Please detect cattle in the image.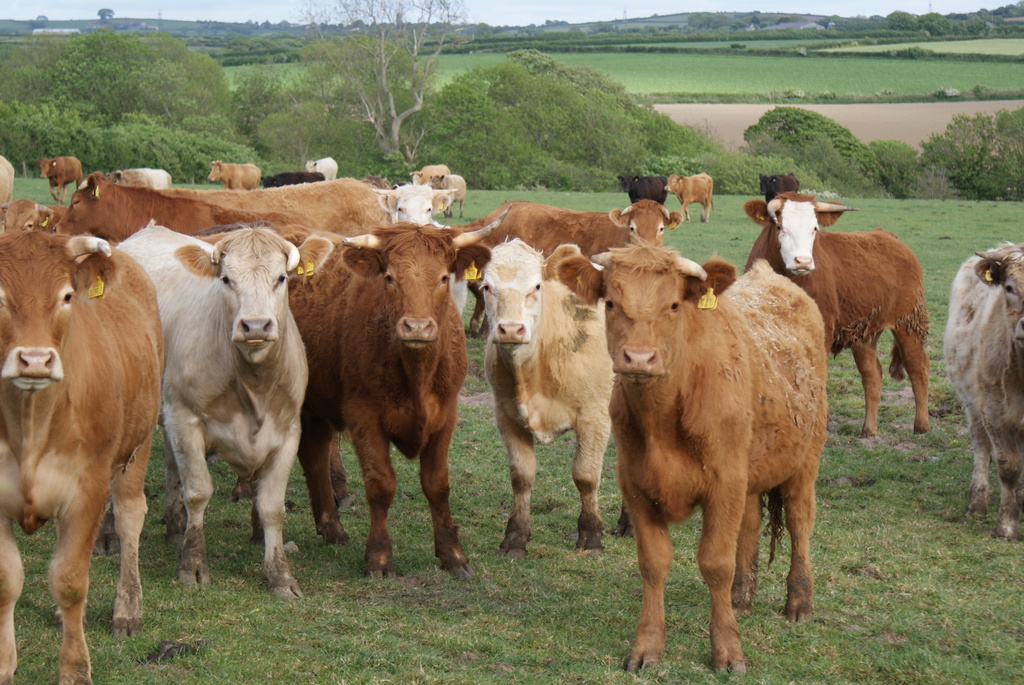
locate(107, 169, 173, 188).
